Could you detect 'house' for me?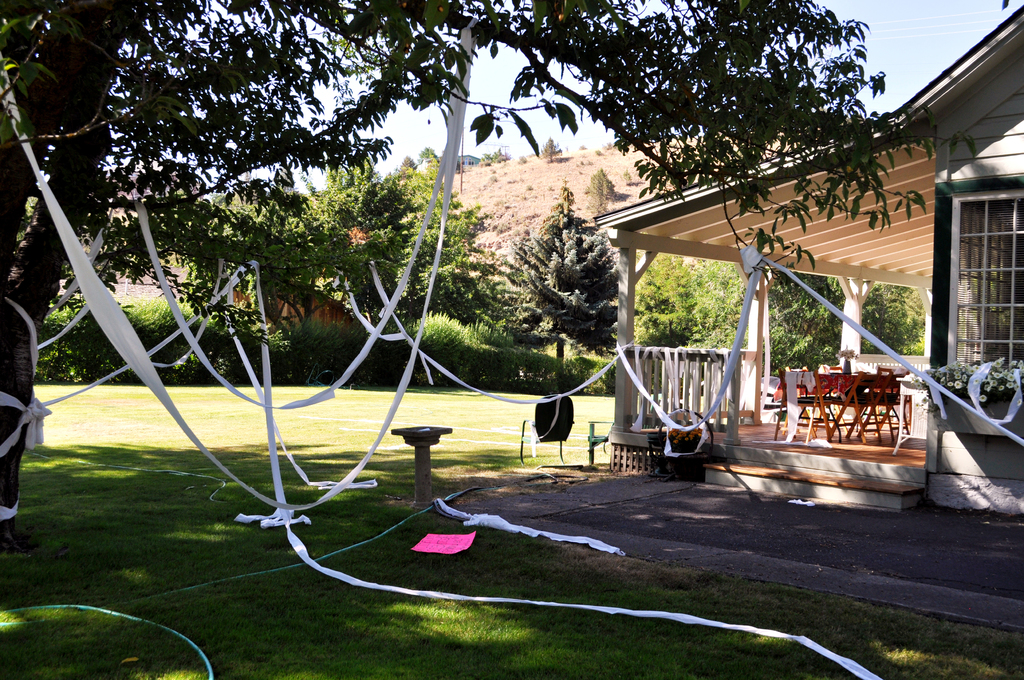
Detection result: 591, 0, 1023, 521.
